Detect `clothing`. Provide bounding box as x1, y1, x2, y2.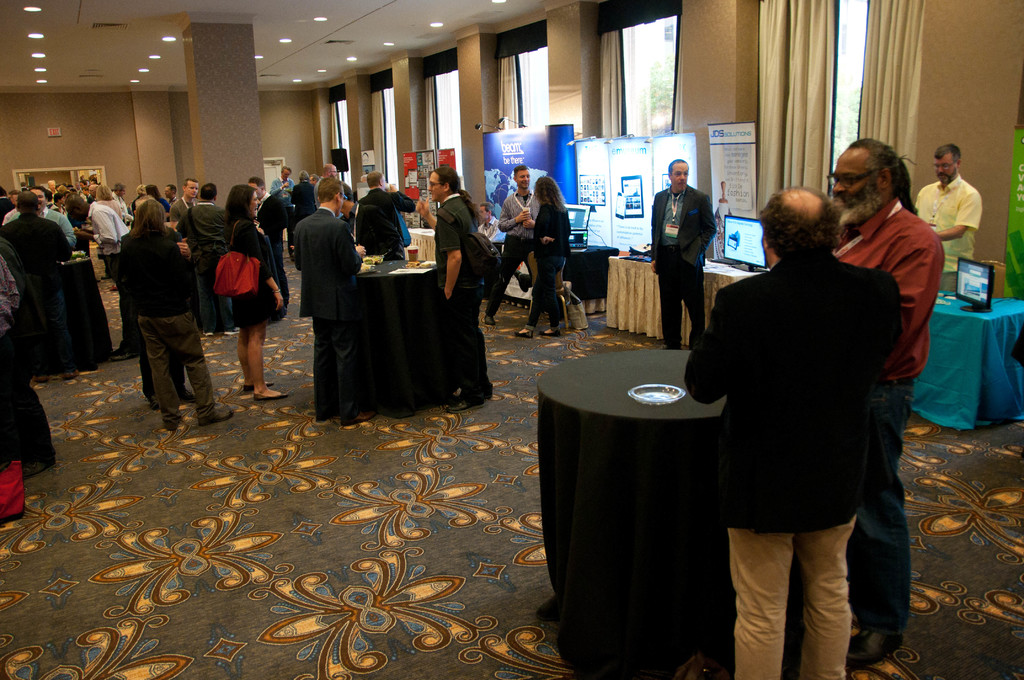
358, 181, 418, 261.
